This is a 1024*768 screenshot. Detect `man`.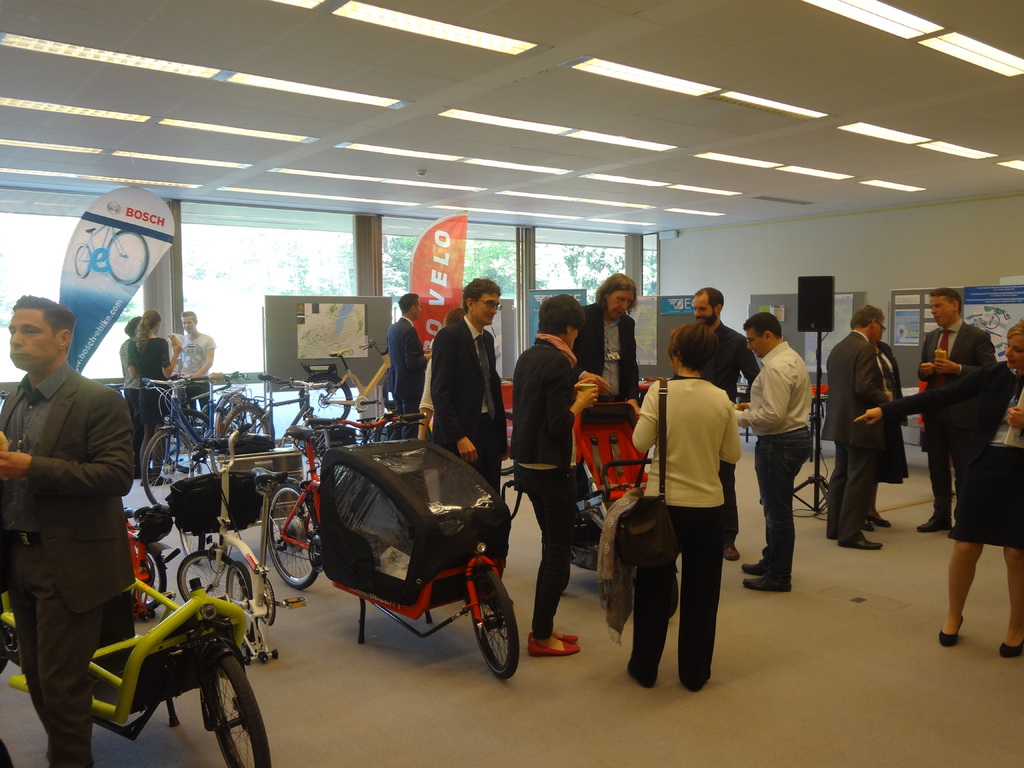
x1=919, y1=274, x2=993, y2=536.
